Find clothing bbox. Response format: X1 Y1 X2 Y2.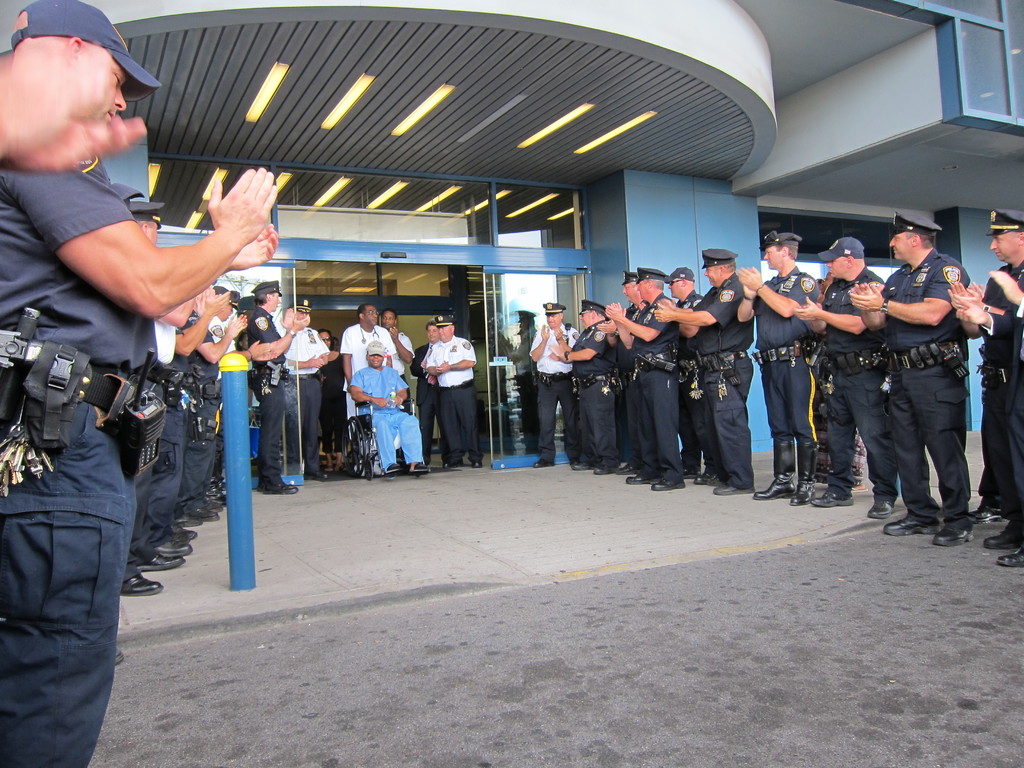
344 321 404 461.
